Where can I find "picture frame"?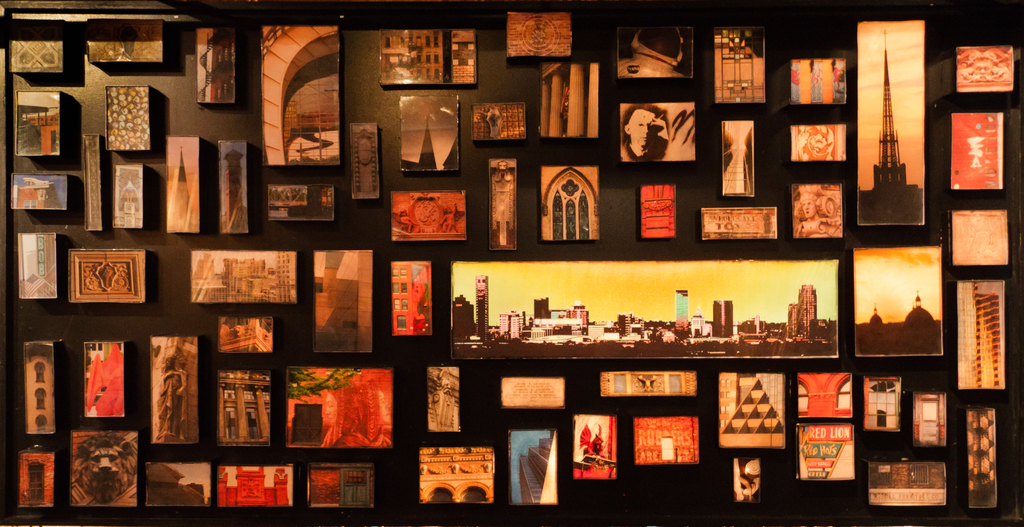
You can find it at select_region(950, 111, 1008, 195).
